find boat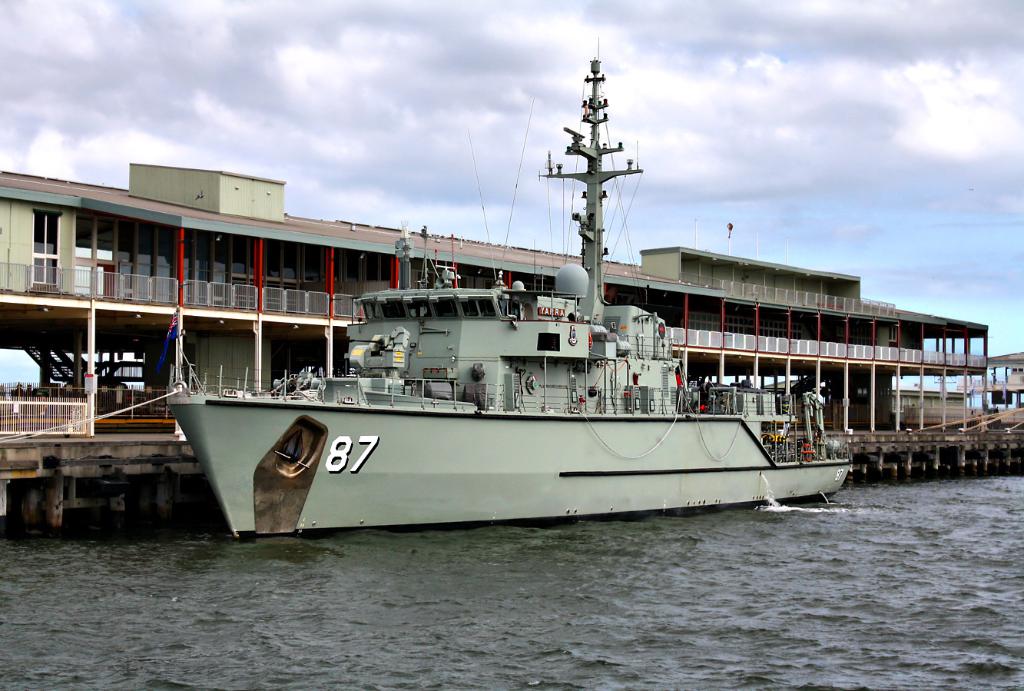
{"left": 213, "top": 91, "right": 855, "bottom": 523}
